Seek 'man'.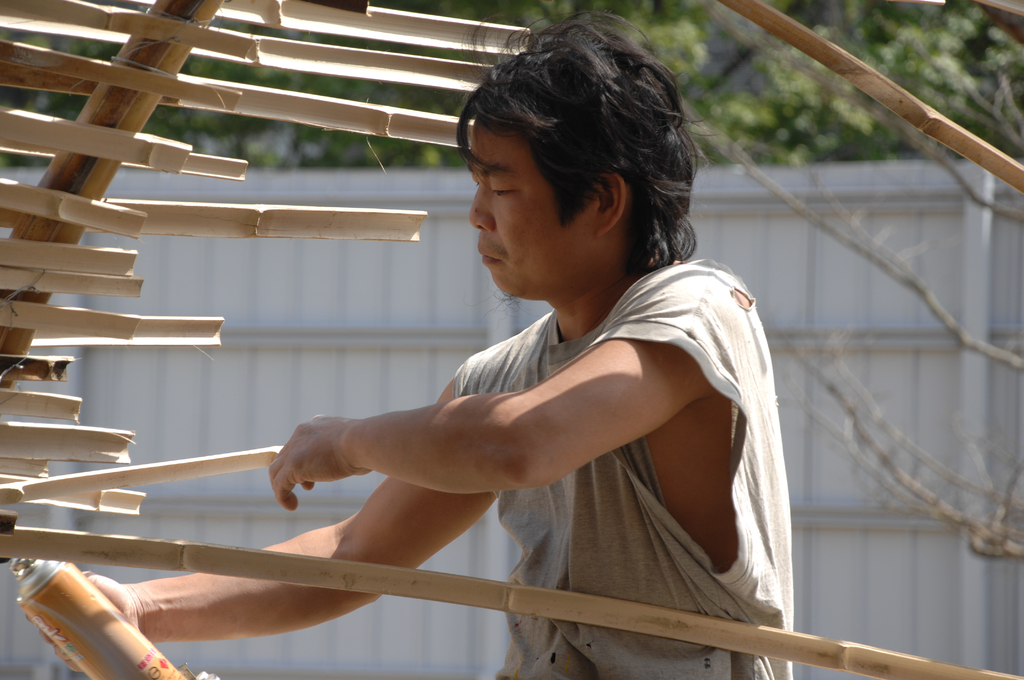
(27, 12, 794, 679).
